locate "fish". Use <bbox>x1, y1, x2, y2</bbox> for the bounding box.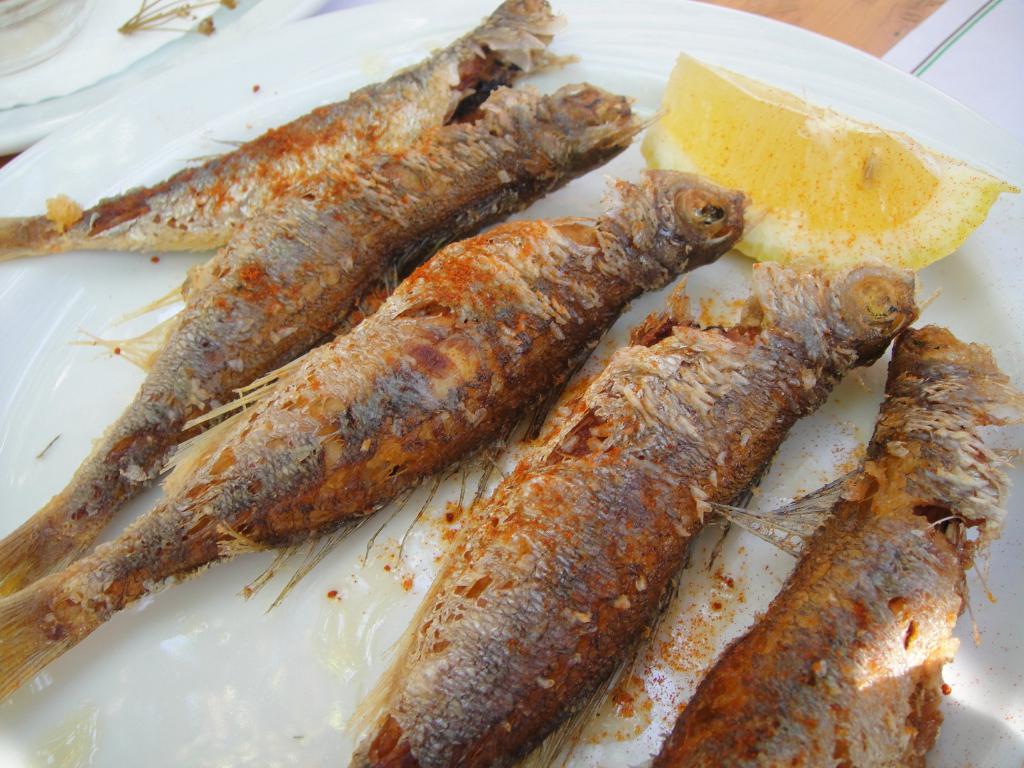
<bbox>639, 319, 1023, 767</bbox>.
